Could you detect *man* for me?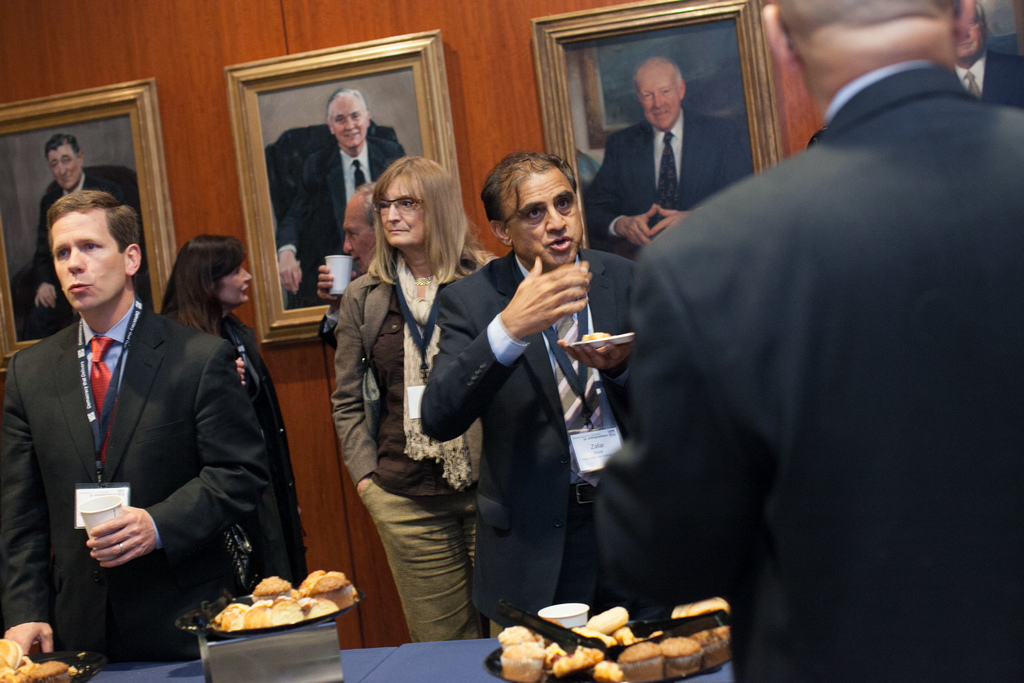
Detection result: box=[577, 0, 992, 651].
